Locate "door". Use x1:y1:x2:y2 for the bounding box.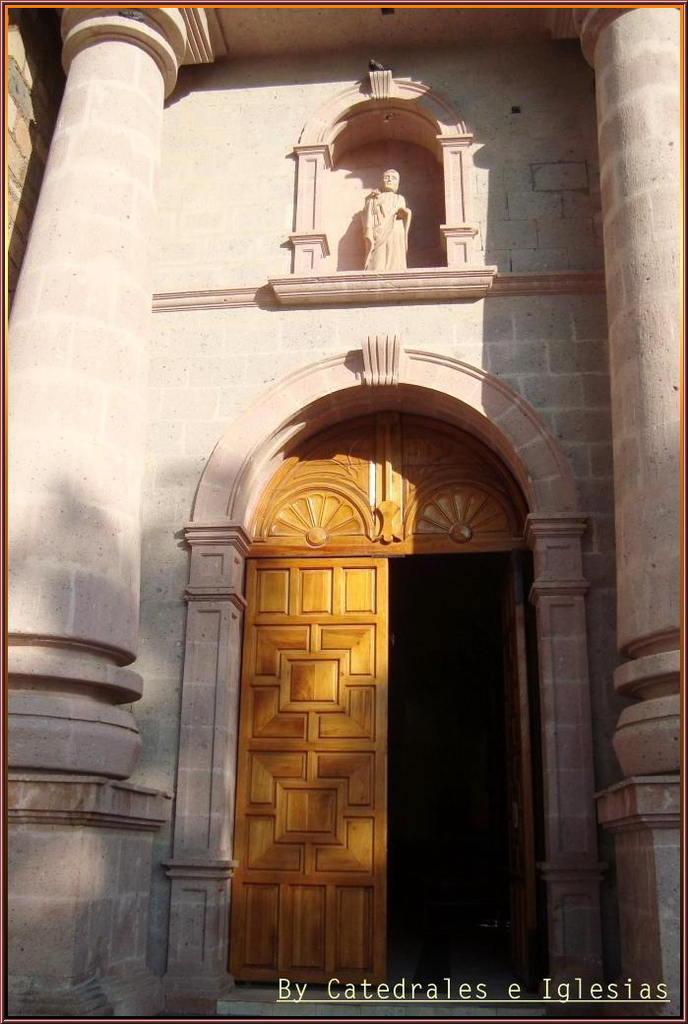
231:558:416:962.
